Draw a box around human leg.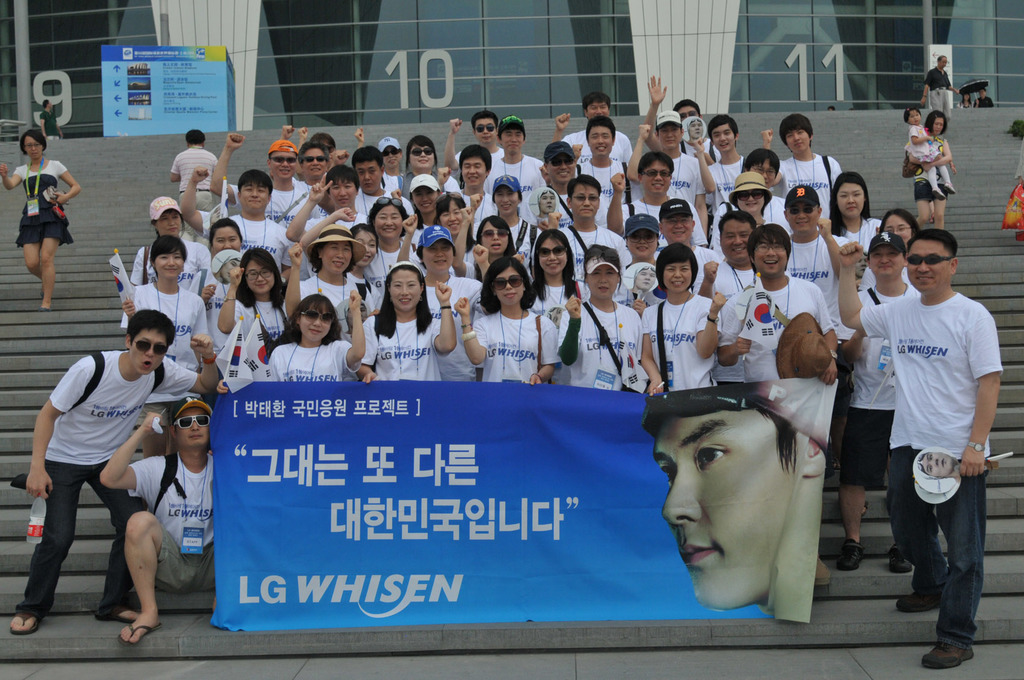
crop(20, 237, 41, 275).
